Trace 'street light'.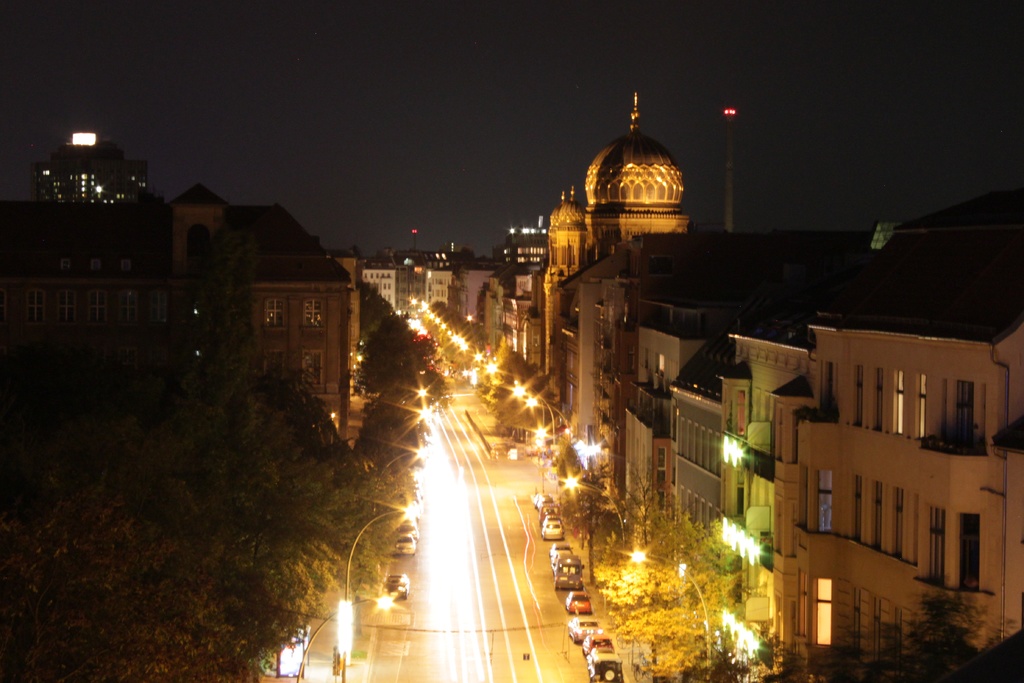
Traced to (375, 448, 444, 472).
